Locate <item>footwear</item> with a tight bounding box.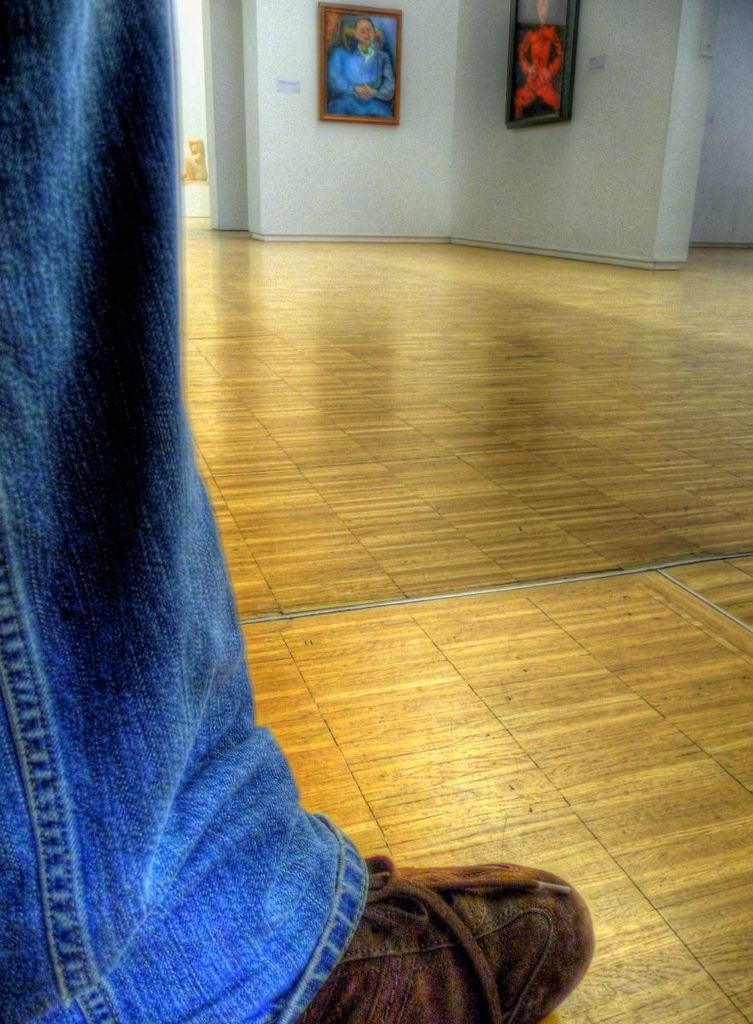
[x1=285, y1=860, x2=599, y2=1009].
